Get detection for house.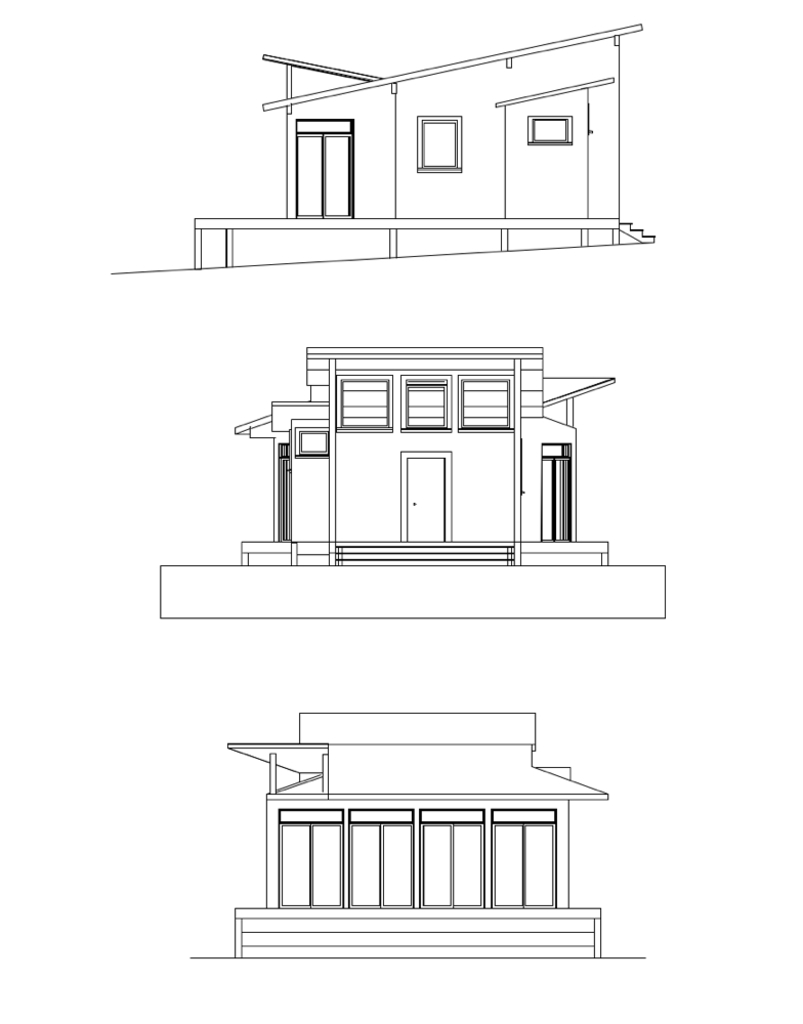
Detection: 154 342 661 625.
